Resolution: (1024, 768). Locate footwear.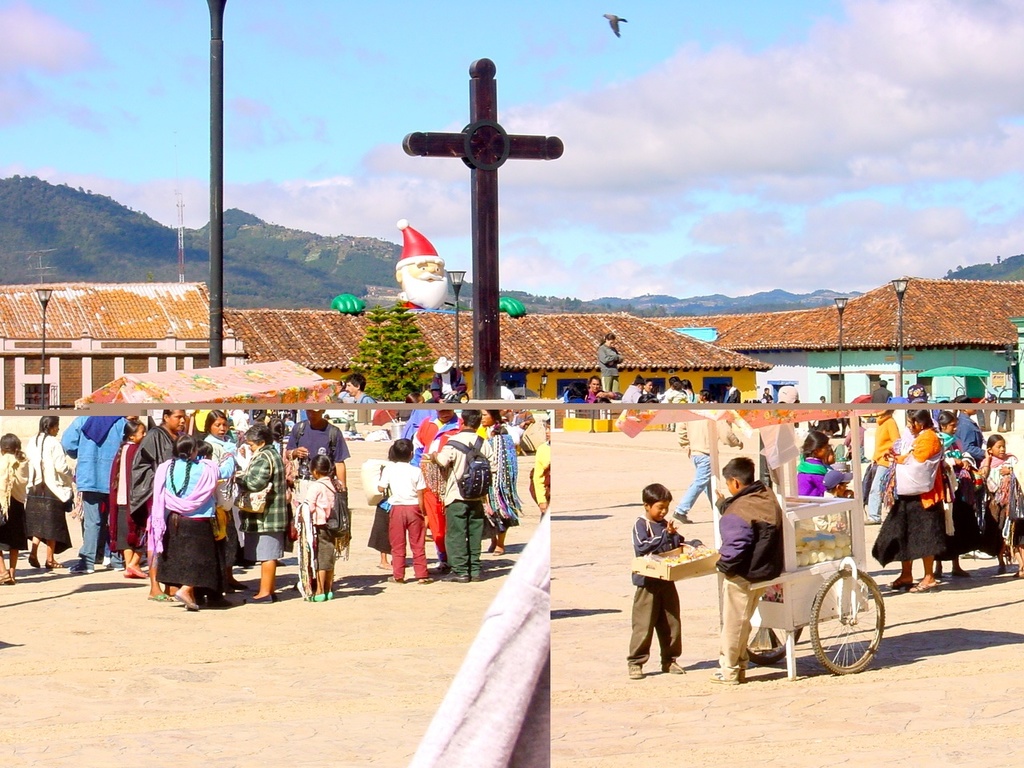
[left=418, top=574, right=434, bottom=582].
